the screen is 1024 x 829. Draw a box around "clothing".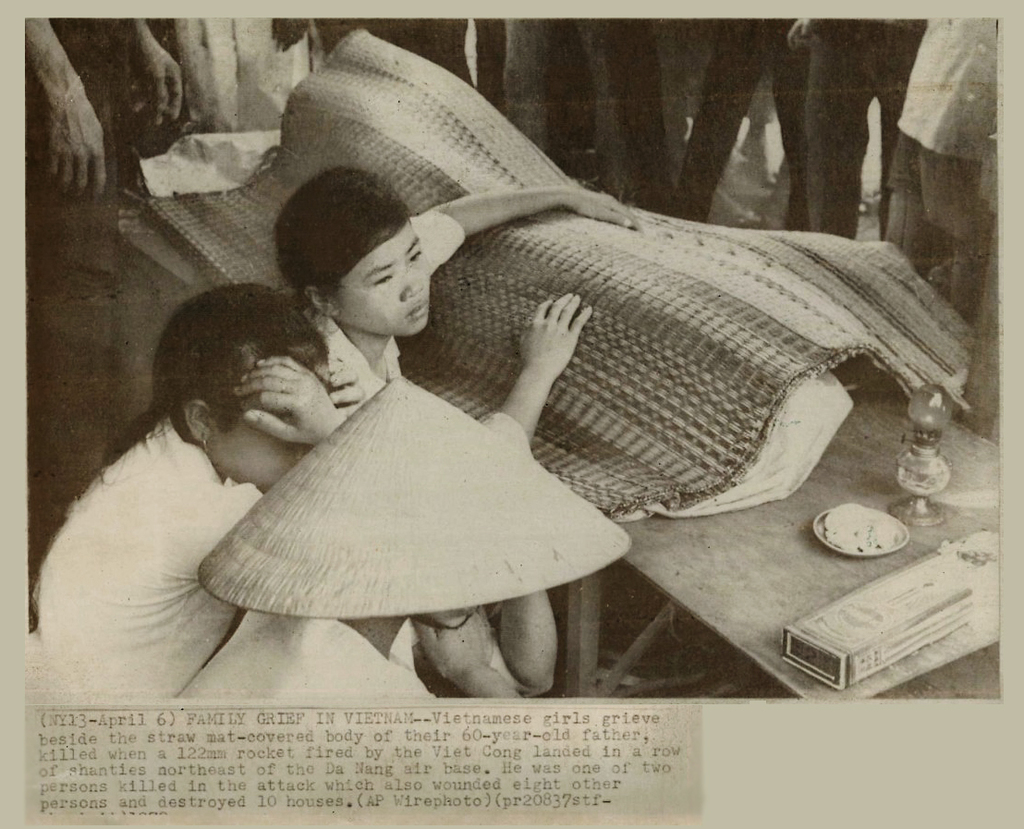
35:413:273:715.
